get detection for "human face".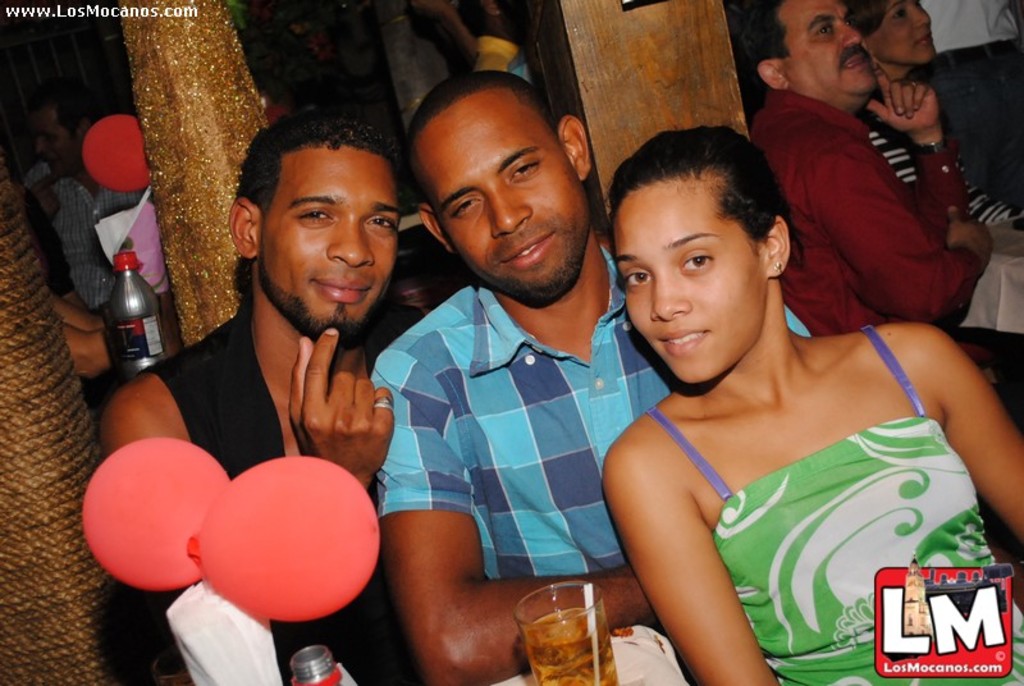
Detection: x1=612, y1=184, x2=763, y2=384.
